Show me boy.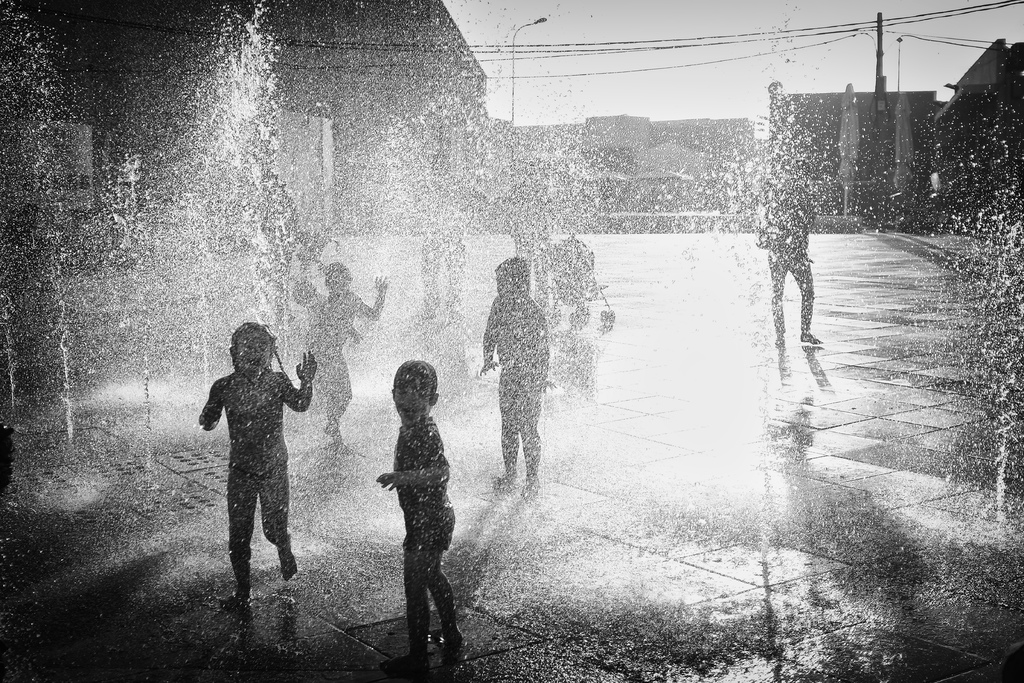
boy is here: (297, 255, 388, 458).
